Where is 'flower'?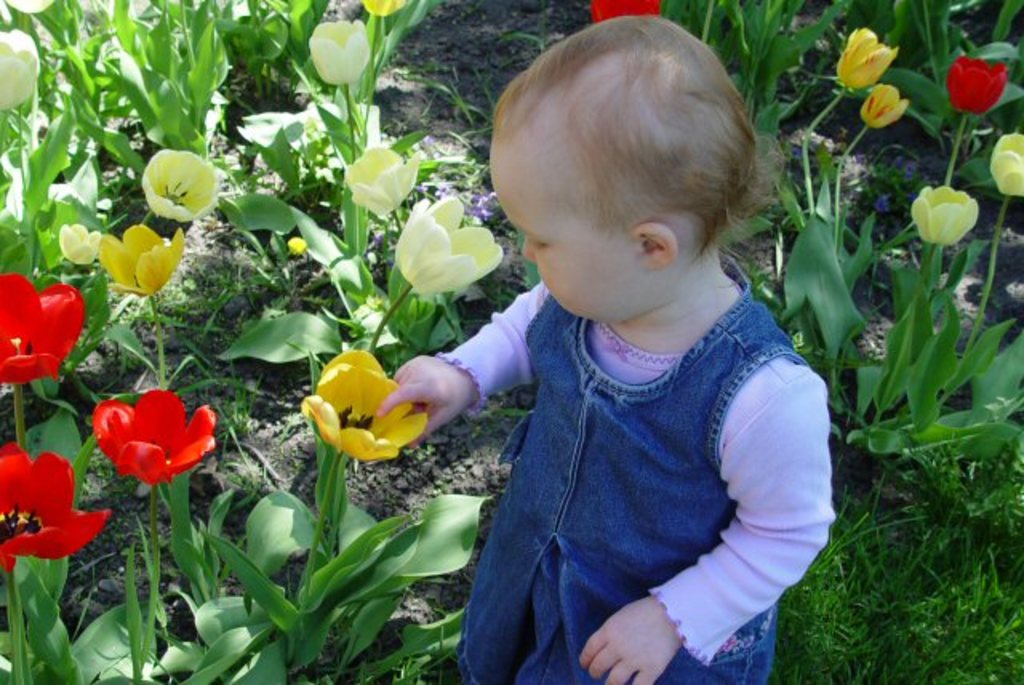
(left=101, top=224, right=184, bottom=298).
